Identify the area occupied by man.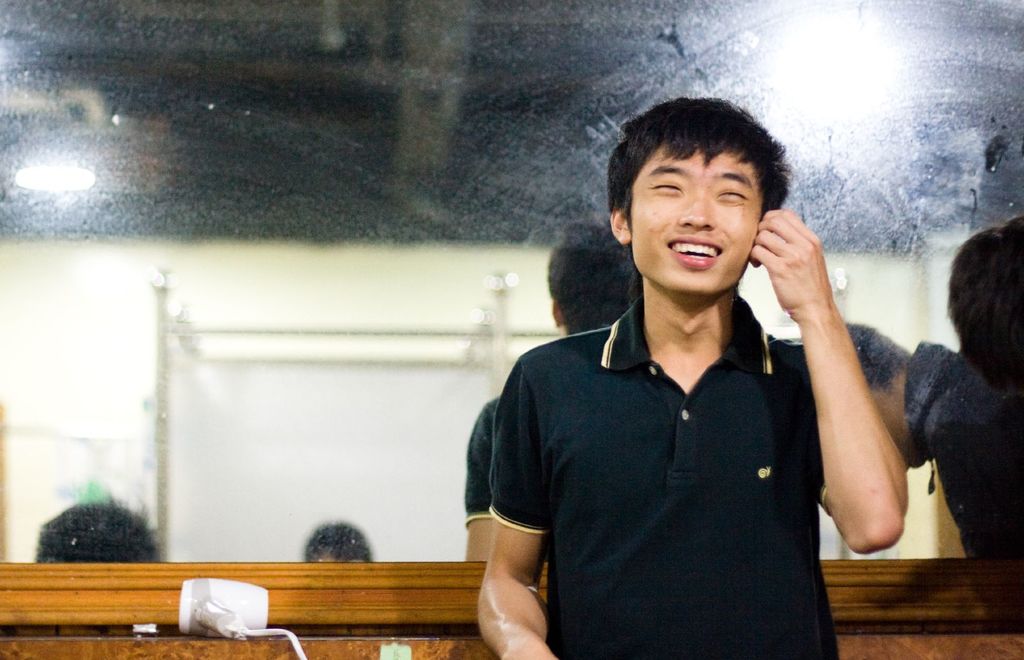
Area: rect(839, 317, 961, 478).
